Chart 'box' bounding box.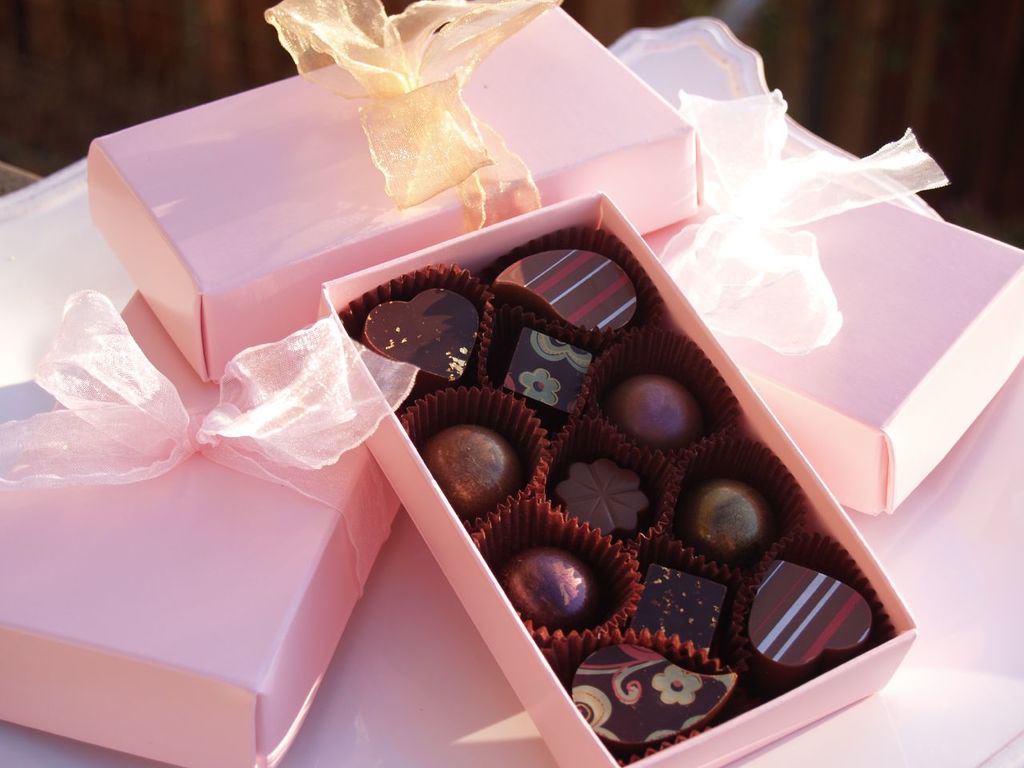
Charted: [x1=0, y1=288, x2=401, y2=767].
